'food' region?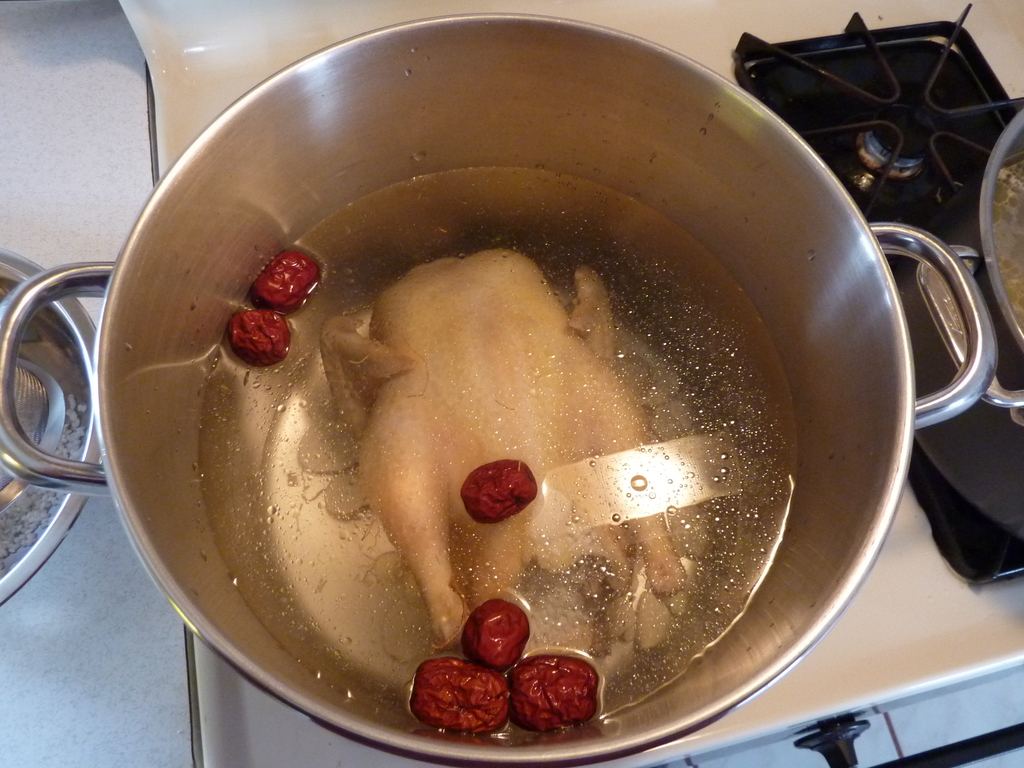
region(238, 249, 796, 697)
